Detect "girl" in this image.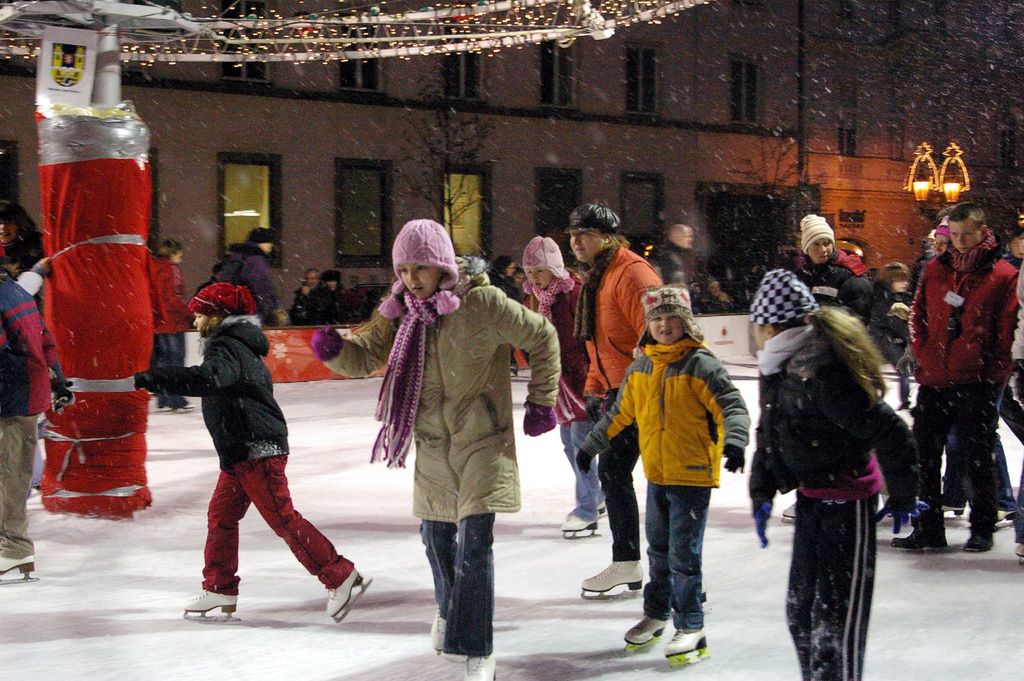
Detection: Rect(309, 215, 564, 680).
